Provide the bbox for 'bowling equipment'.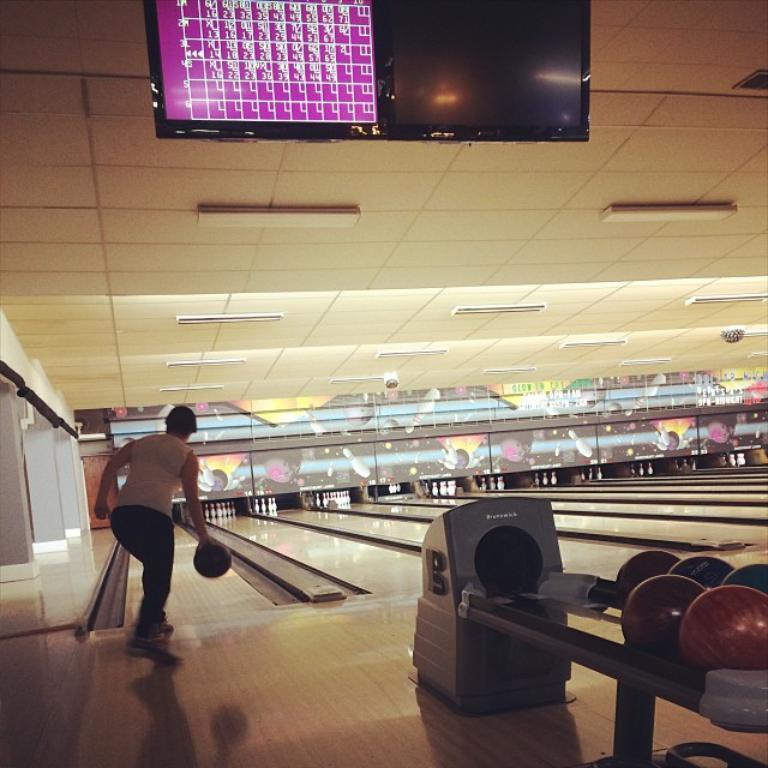
pyautogui.locateOnScreen(619, 547, 680, 599).
